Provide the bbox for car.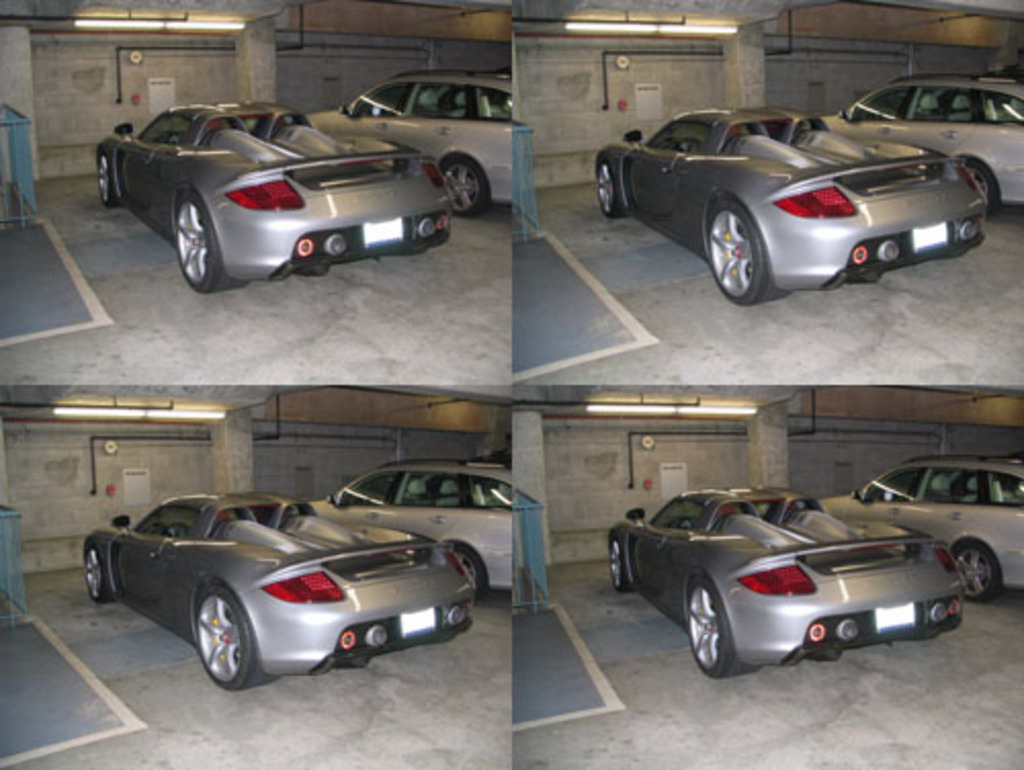
92, 104, 461, 293.
